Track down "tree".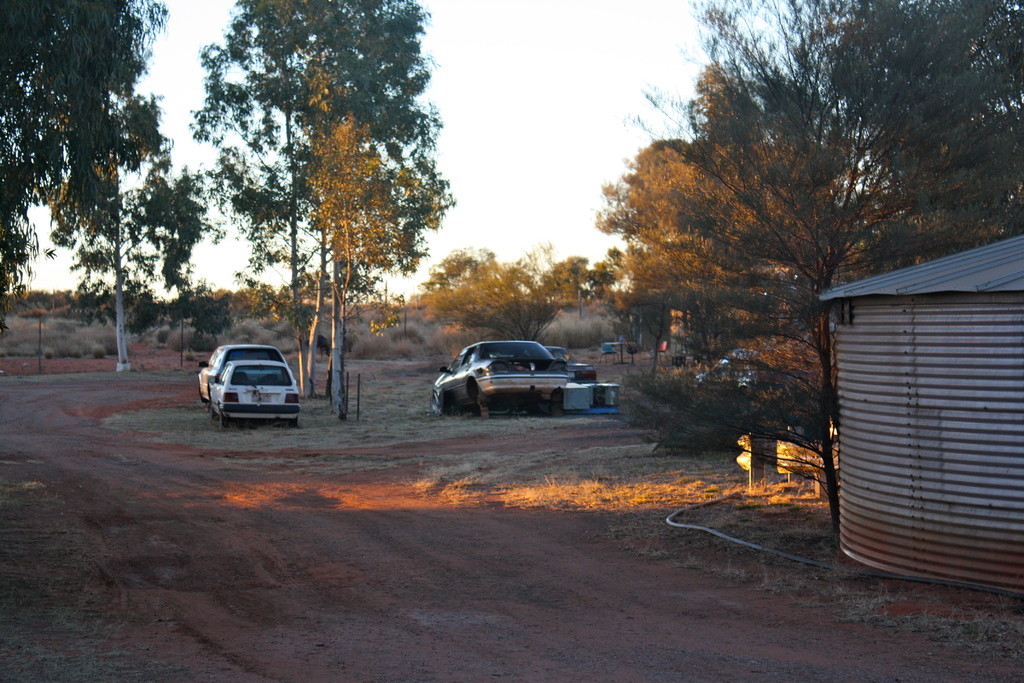
Tracked to Rect(24, 154, 208, 384).
